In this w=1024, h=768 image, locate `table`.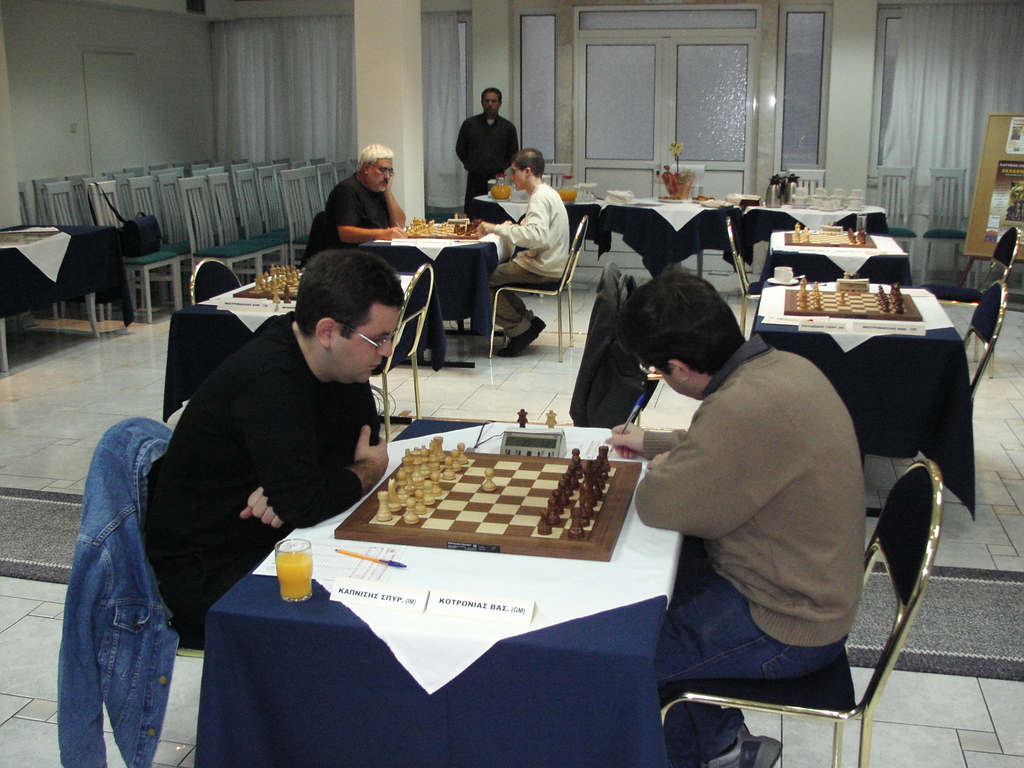
Bounding box: [748,289,977,524].
